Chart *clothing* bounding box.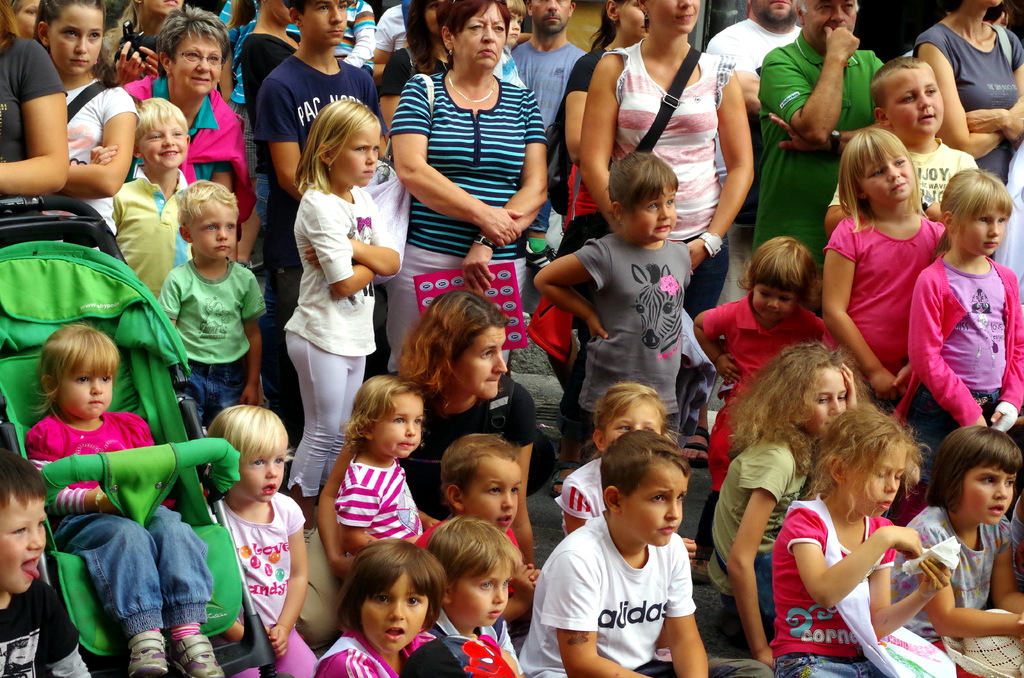
Charted: bbox=[527, 503, 722, 663].
